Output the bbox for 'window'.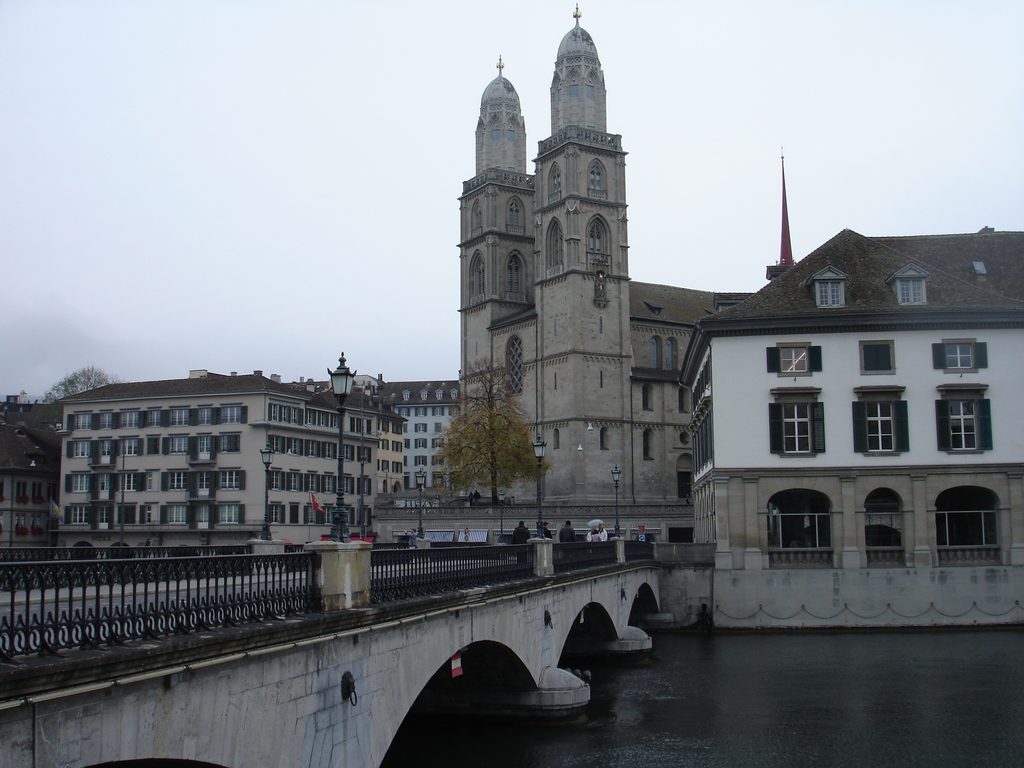
select_region(348, 413, 377, 434).
